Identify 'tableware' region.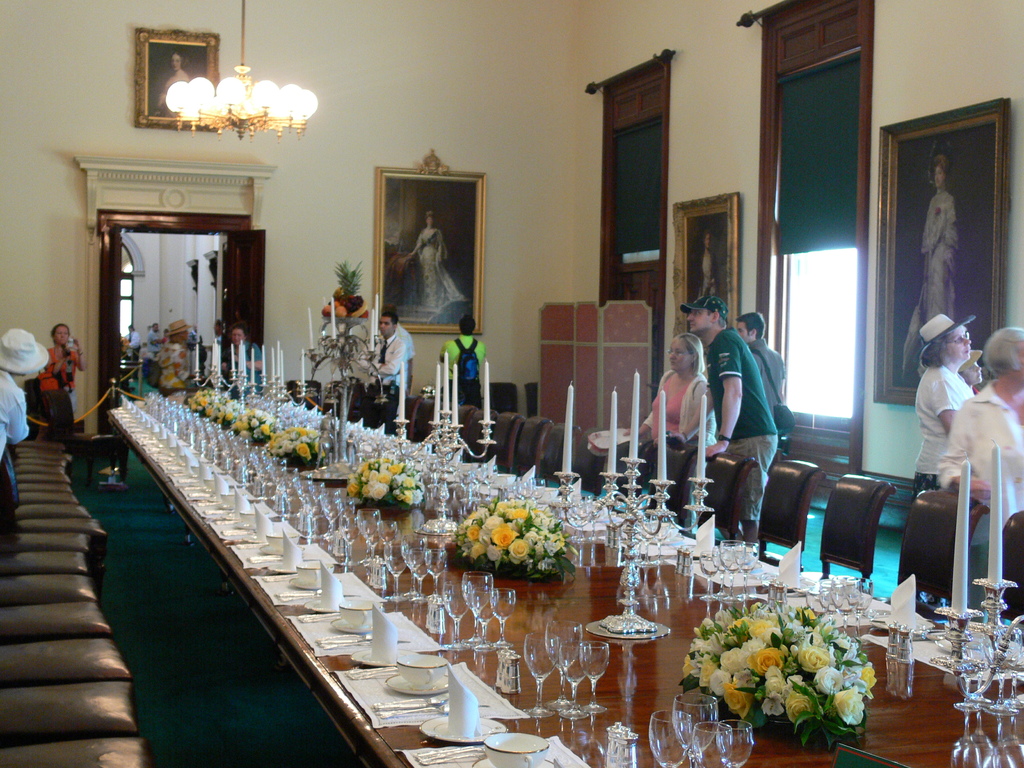
Region: left=365, top=553, right=388, bottom=587.
